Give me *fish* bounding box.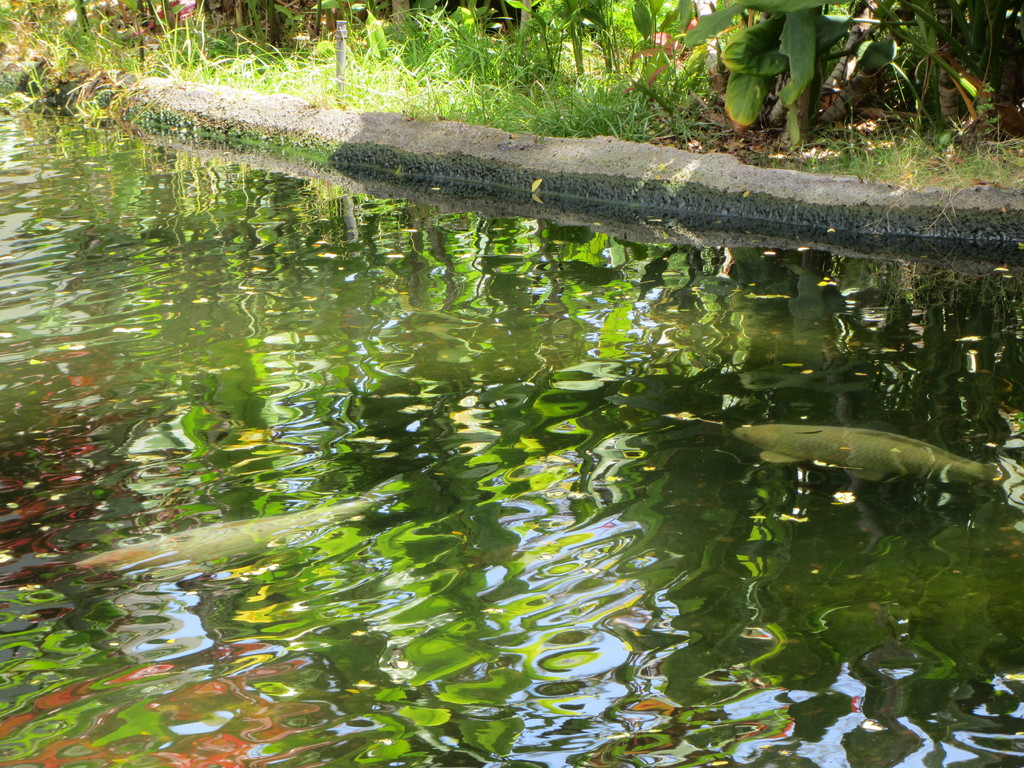
bbox=[65, 468, 416, 569].
